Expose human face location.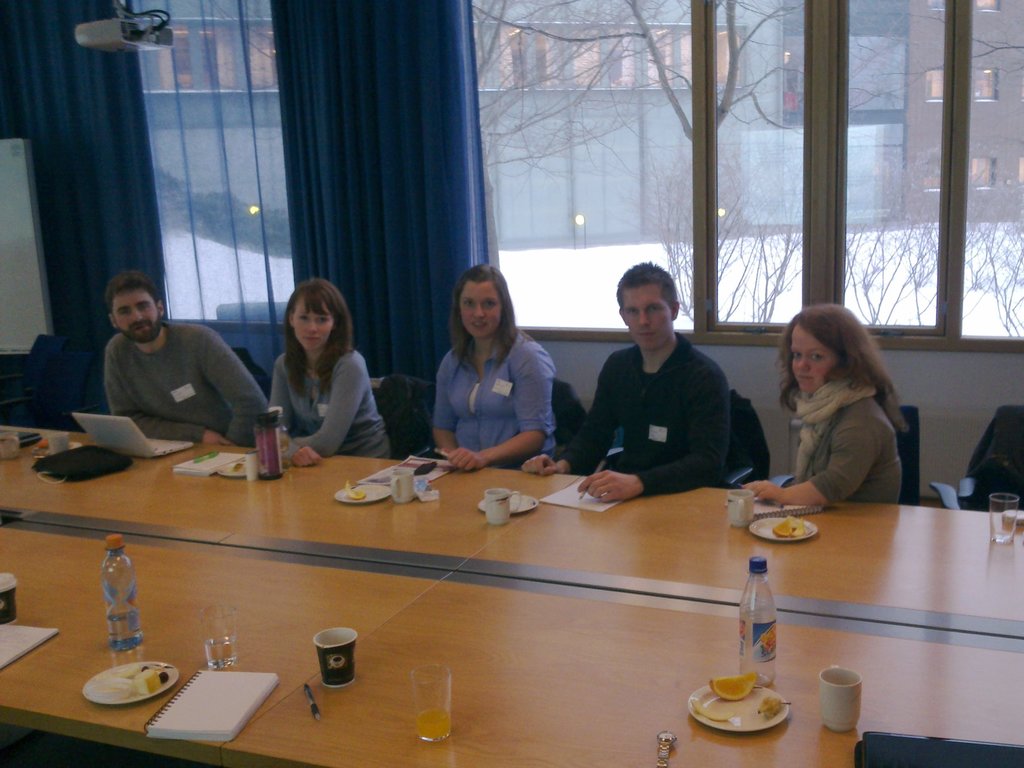
Exposed at (118,294,160,342).
